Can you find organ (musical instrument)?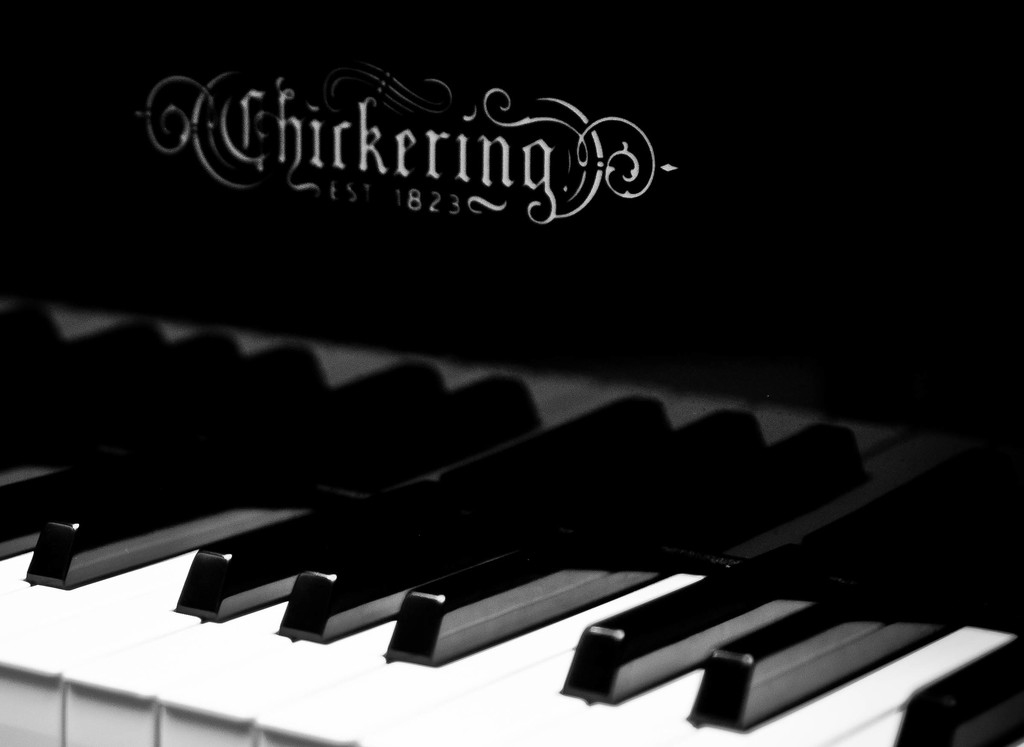
Yes, bounding box: select_region(0, 0, 1023, 746).
